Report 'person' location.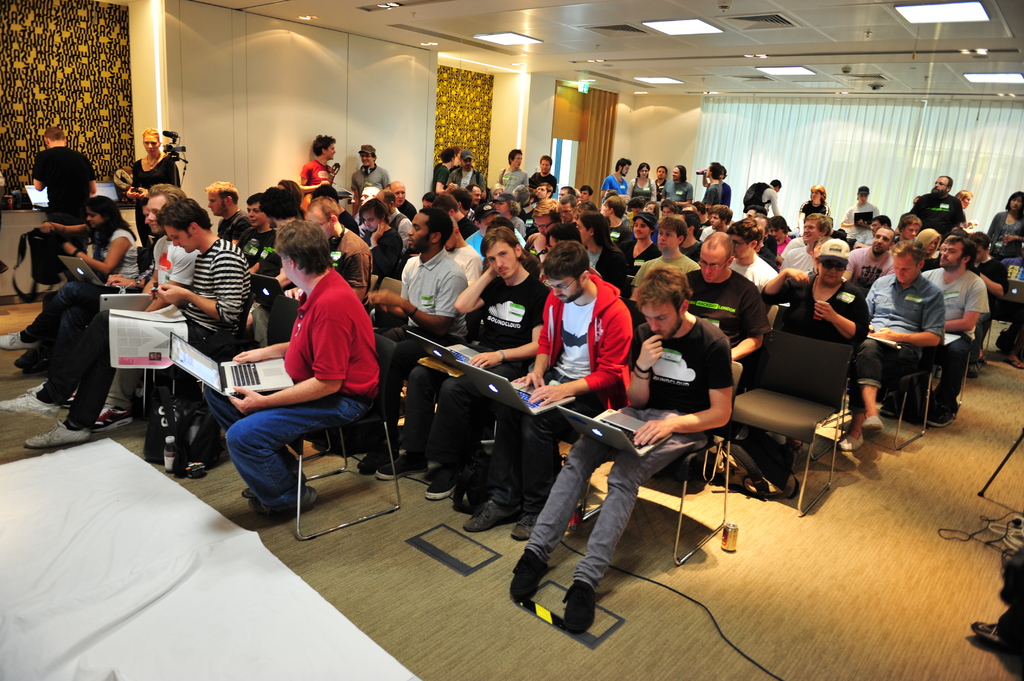
Report: (x1=630, y1=157, x2=657, y2=204).
